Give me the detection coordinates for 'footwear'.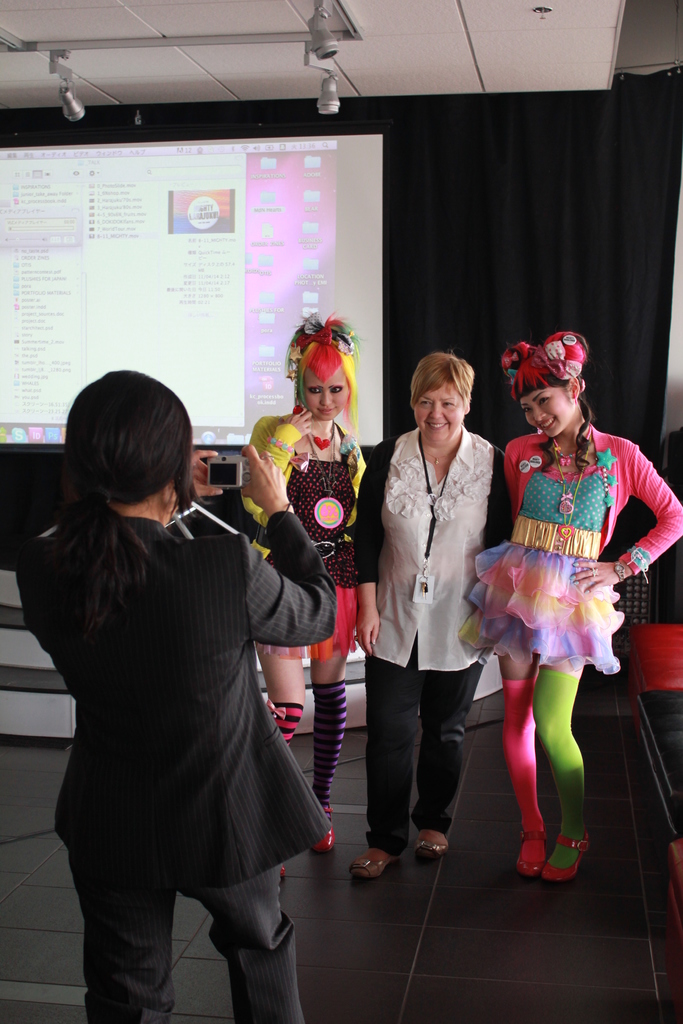
detection(425, 825, 451, 856).
